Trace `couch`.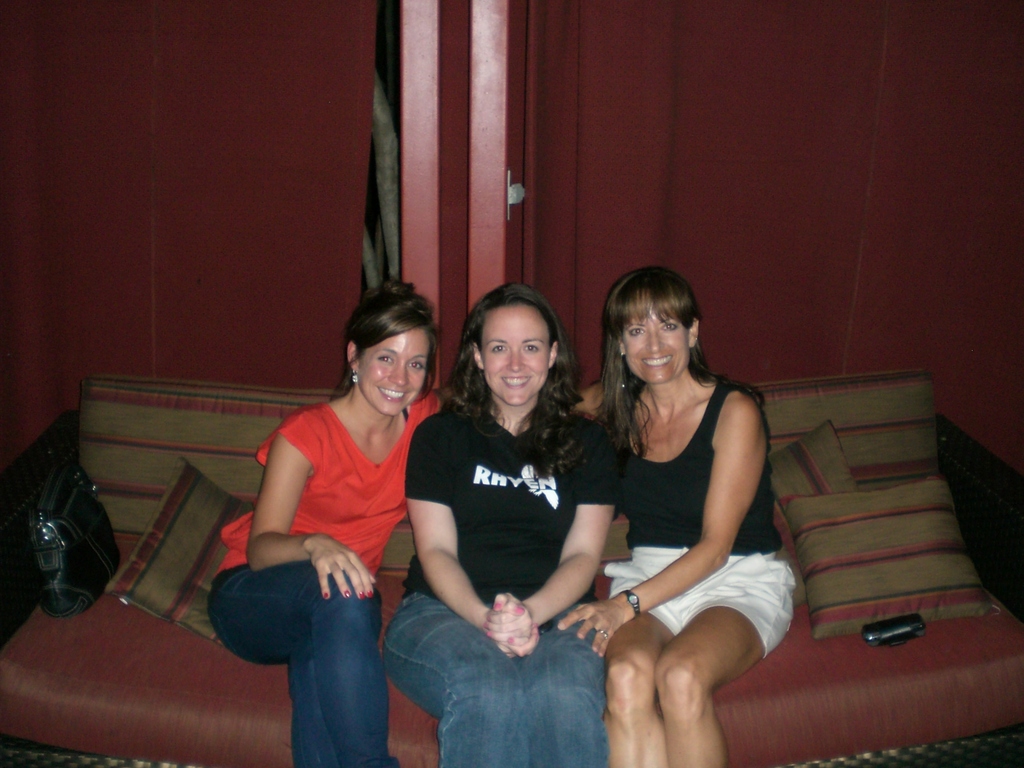
Traced to Rect(0, 379, 1023, 767).
